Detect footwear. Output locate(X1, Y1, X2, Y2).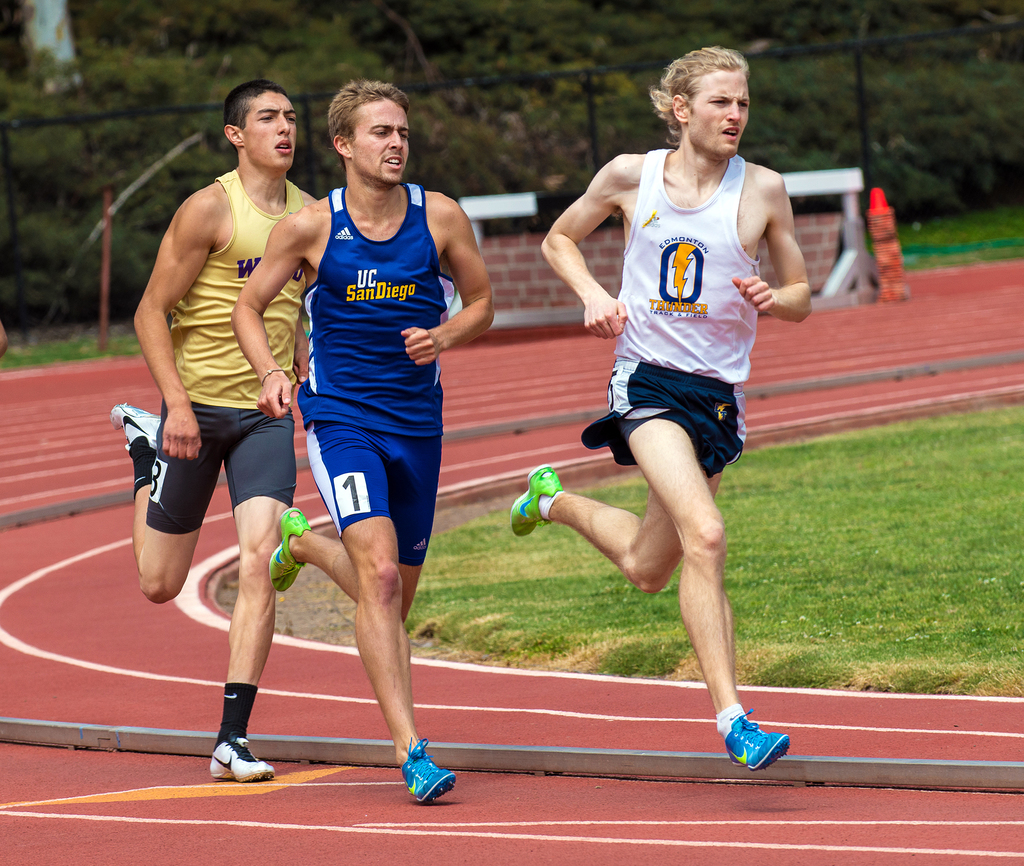
locate(271, 503, 305, 598).
